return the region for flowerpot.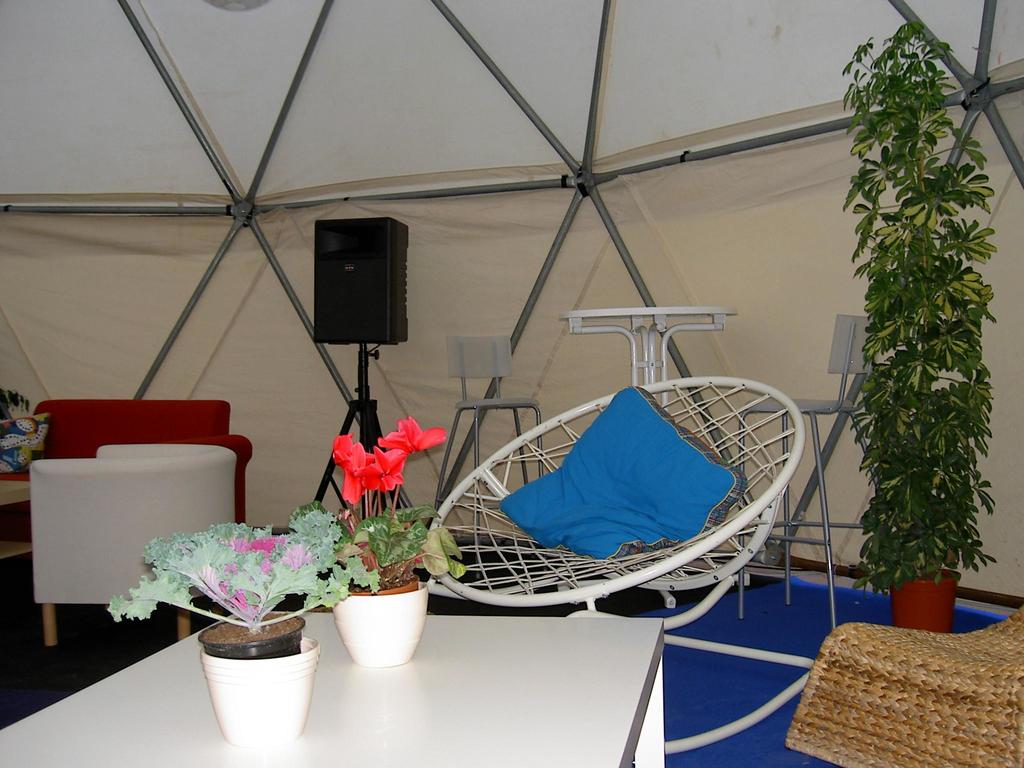
detection(891, 572, 964, 632).
